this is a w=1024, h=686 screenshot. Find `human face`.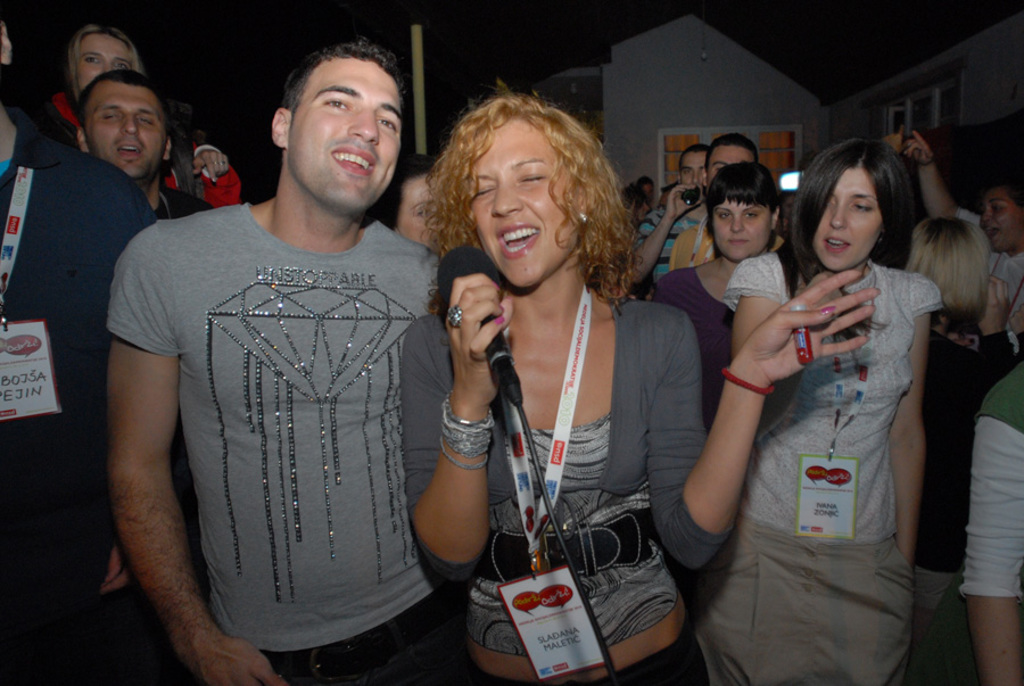
Bounding box: (x1=985, y1=187, x2=1019, y2=247).
